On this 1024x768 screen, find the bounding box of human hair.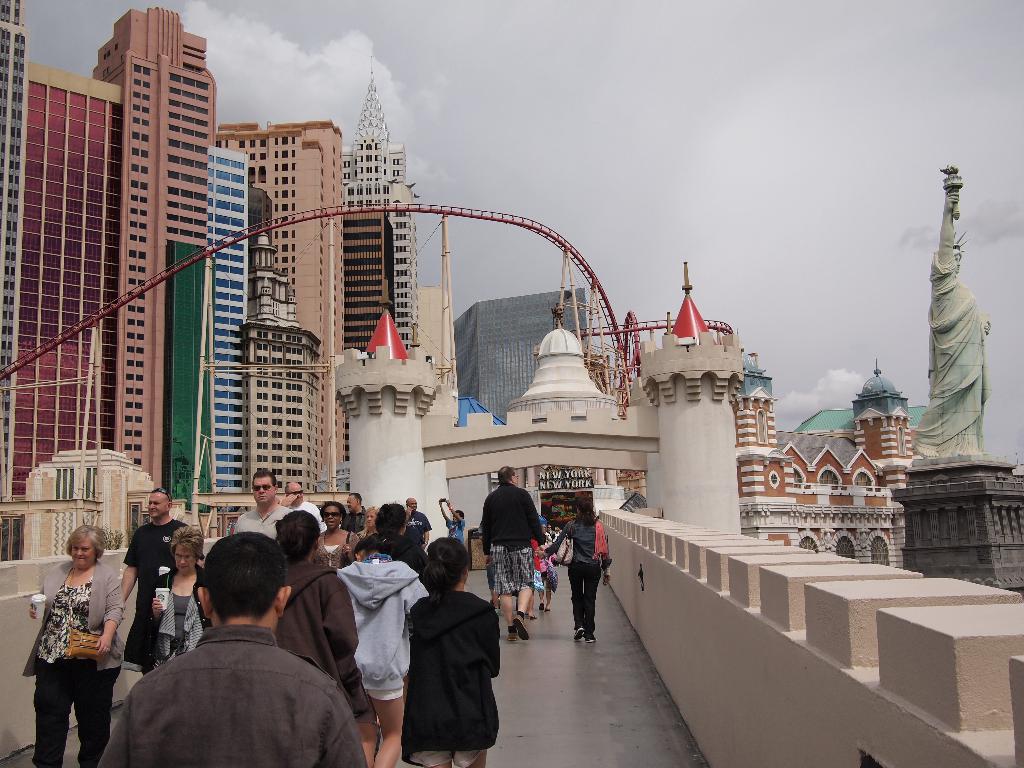
Bounding box: bbox=[455, 509, 465, 520].
